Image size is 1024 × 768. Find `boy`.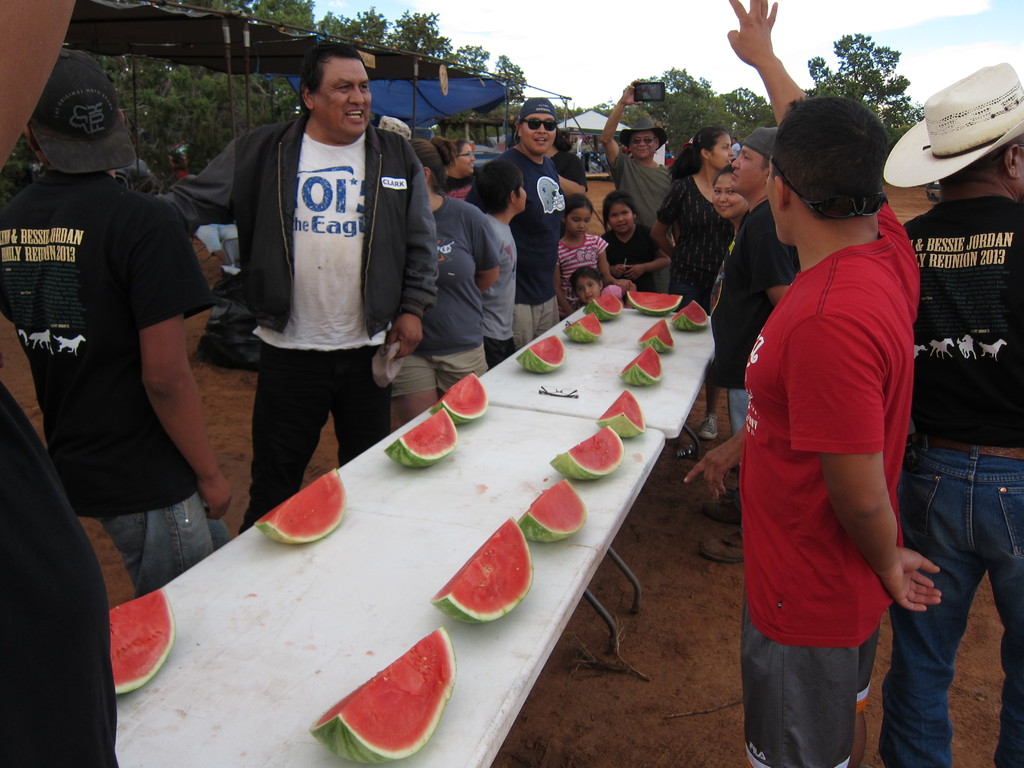
(left=476, top=158, right=526, bottom=368).
